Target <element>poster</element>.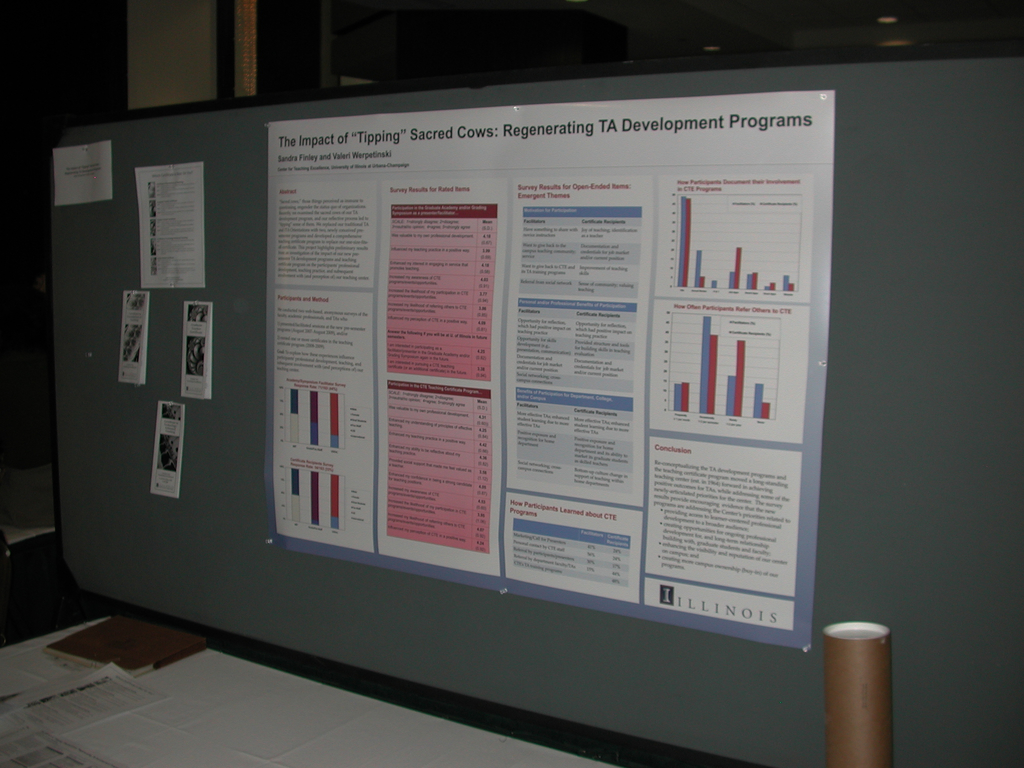
Target region: crop(128, 157, 204, 291).
